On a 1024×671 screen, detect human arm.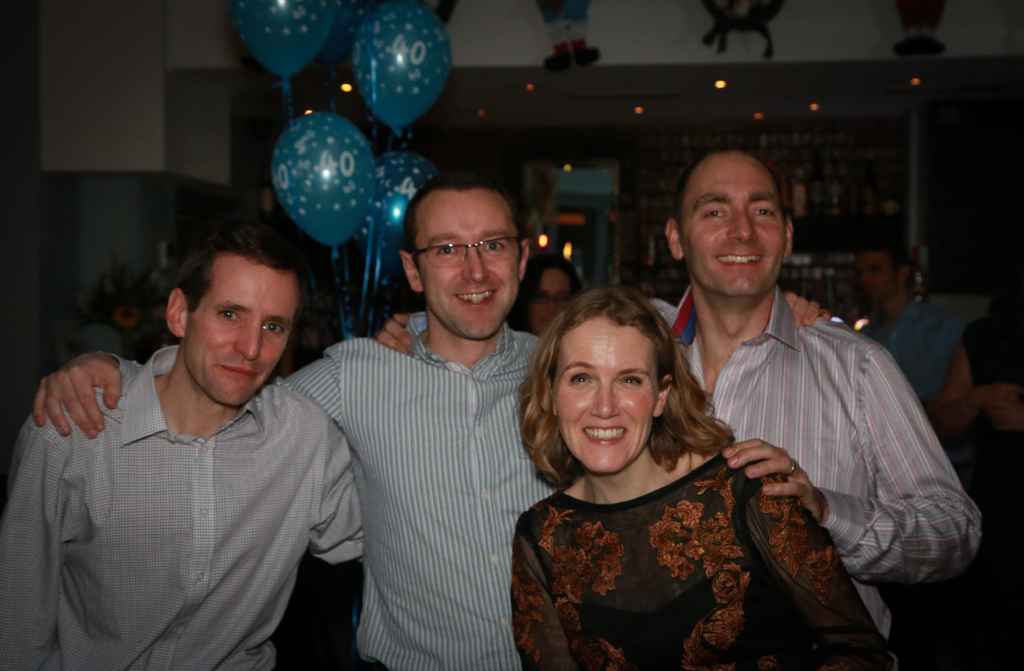
<box>787,285,842,325</box>.
